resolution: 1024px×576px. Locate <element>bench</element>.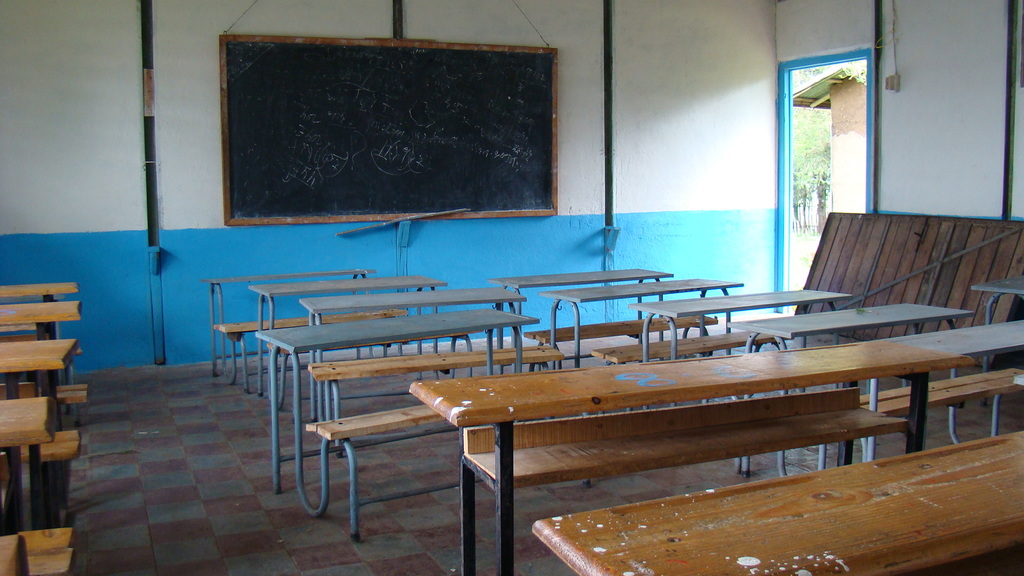
[left=252, top=304, right=556, bottom=540].
